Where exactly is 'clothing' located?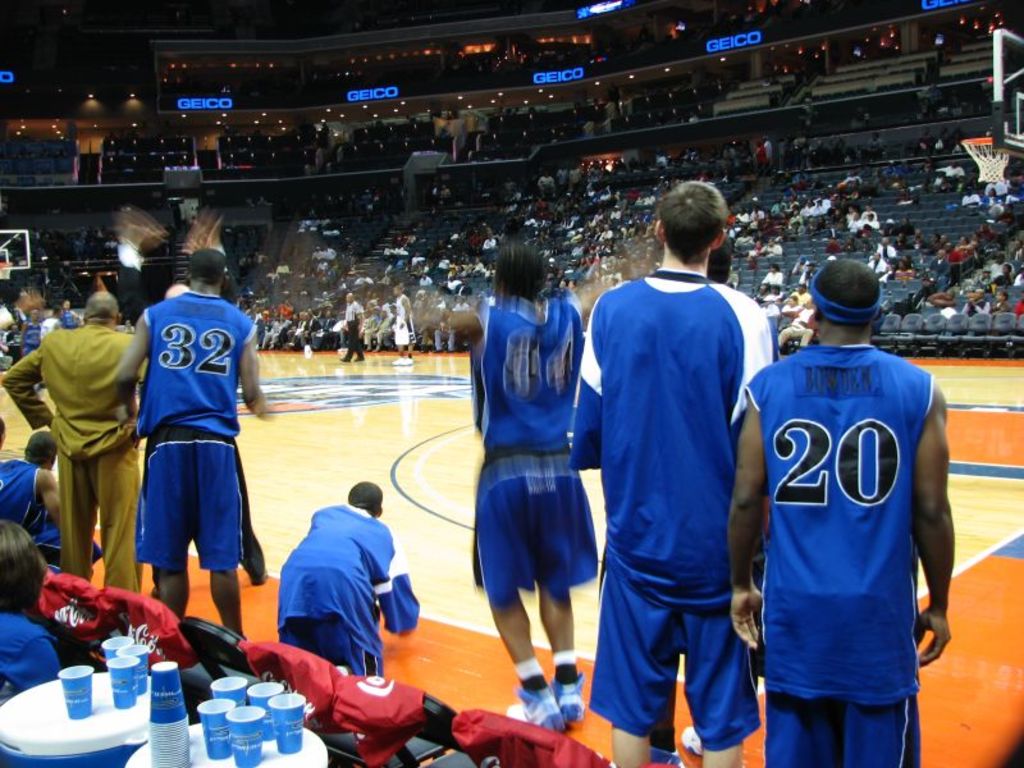
Its bounding box is [x1=460, y1=296, x2=605, y2=604].
